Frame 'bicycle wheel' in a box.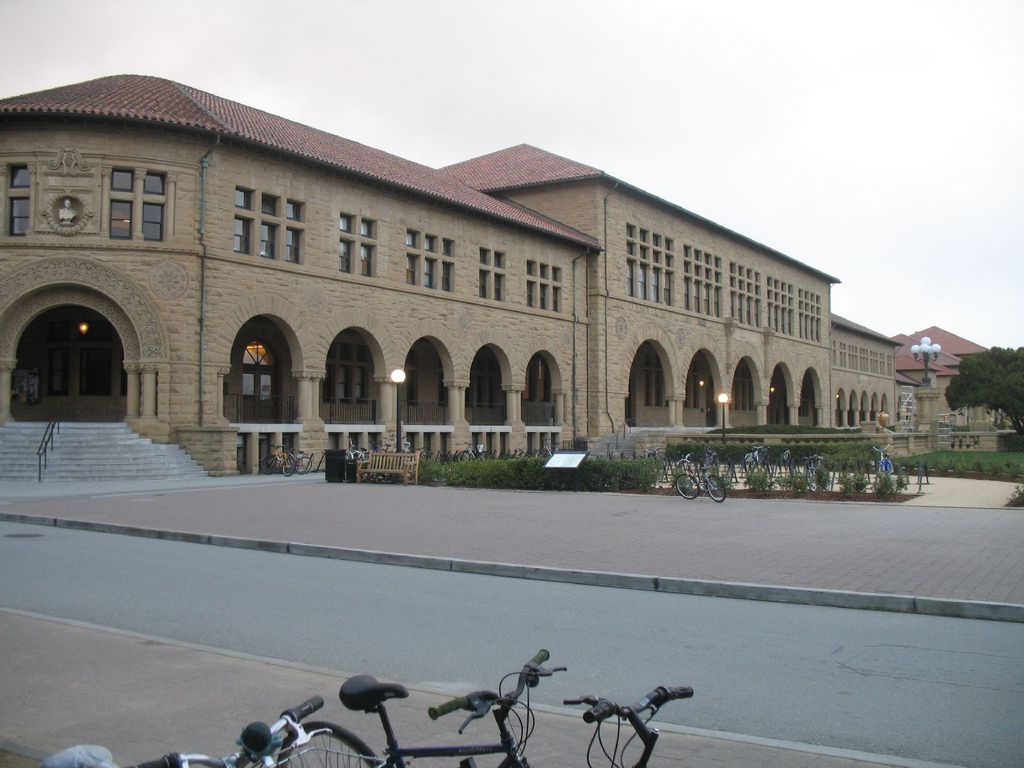
{"left": 264, "top": 456, "right": 282, "bottom": 476}.
